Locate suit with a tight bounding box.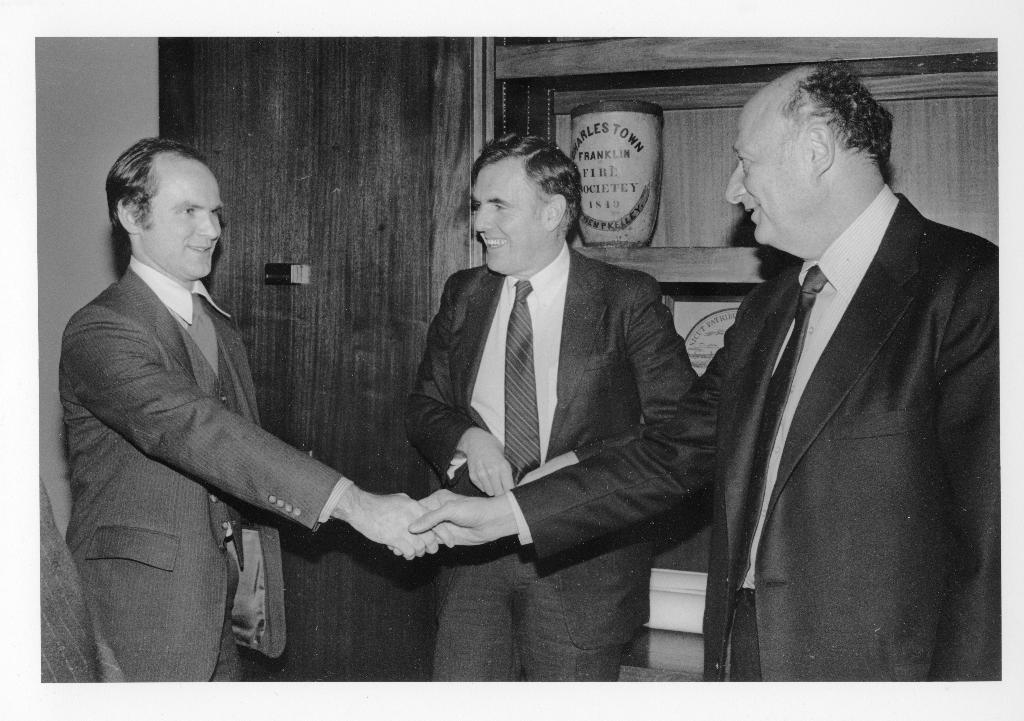
<bbox>402, 237, 702, 690</bbox>.
